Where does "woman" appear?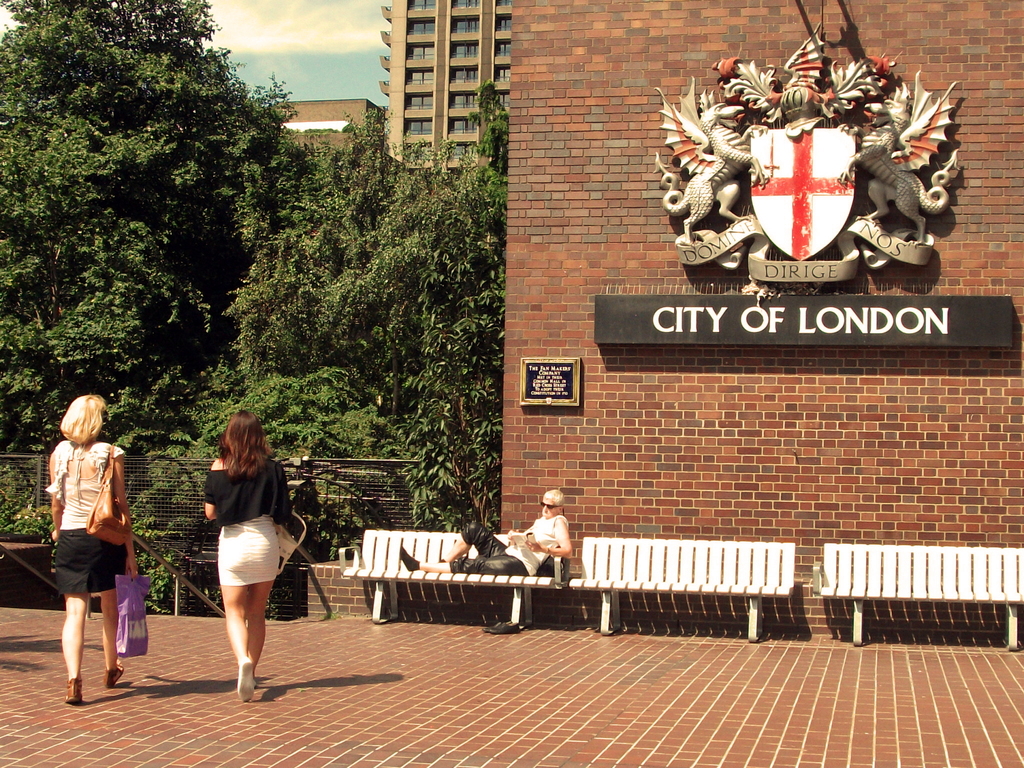
Appears at <box>180,410,292,704</box>.
